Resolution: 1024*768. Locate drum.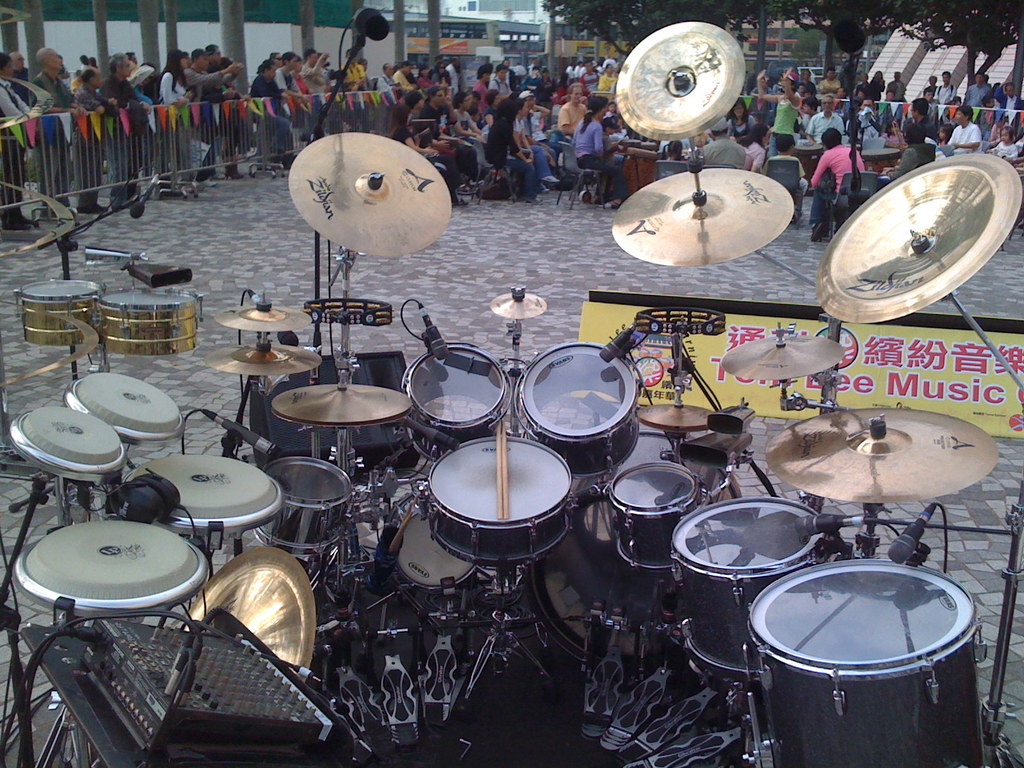
<box>8,404,126,479</box>.
